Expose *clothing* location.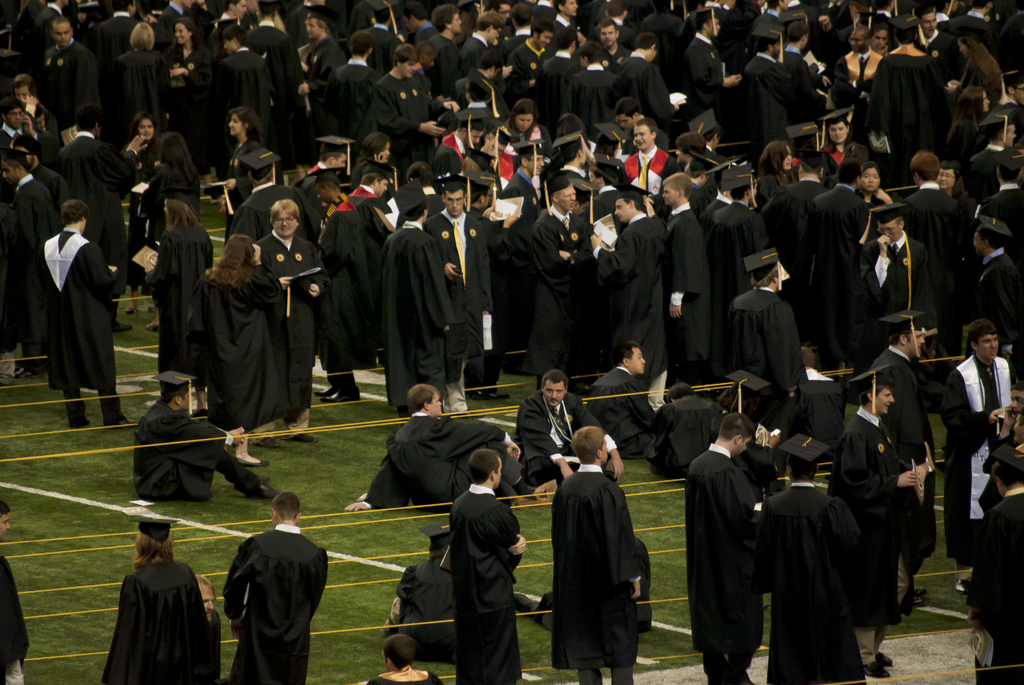
Exposed at box=[594, 219, 664, 372].
